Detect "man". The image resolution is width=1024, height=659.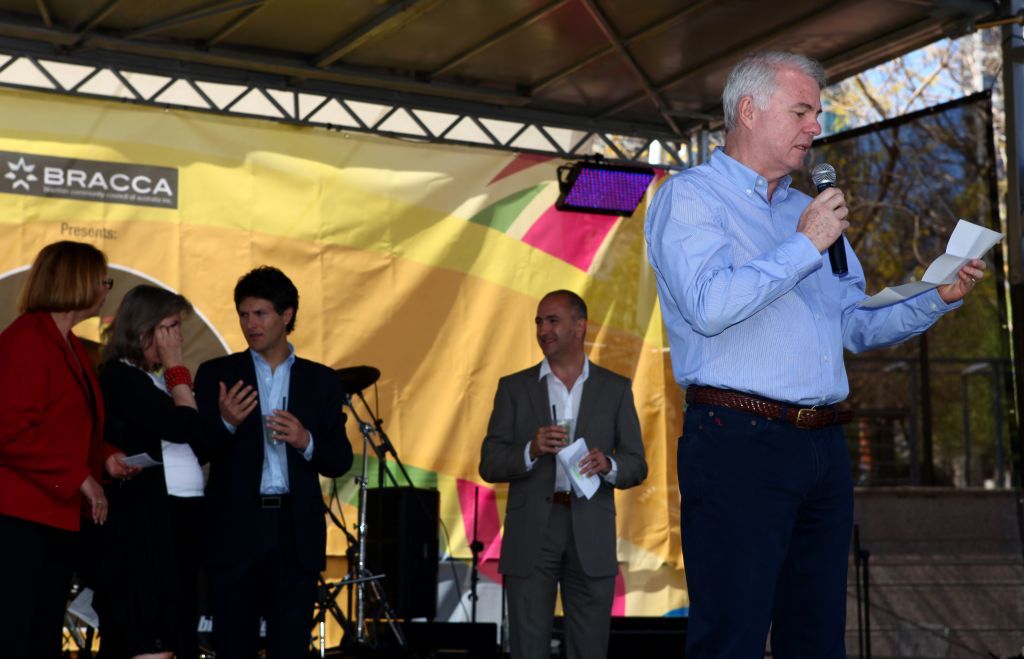
bbox=[191, 267, 357, 658].
